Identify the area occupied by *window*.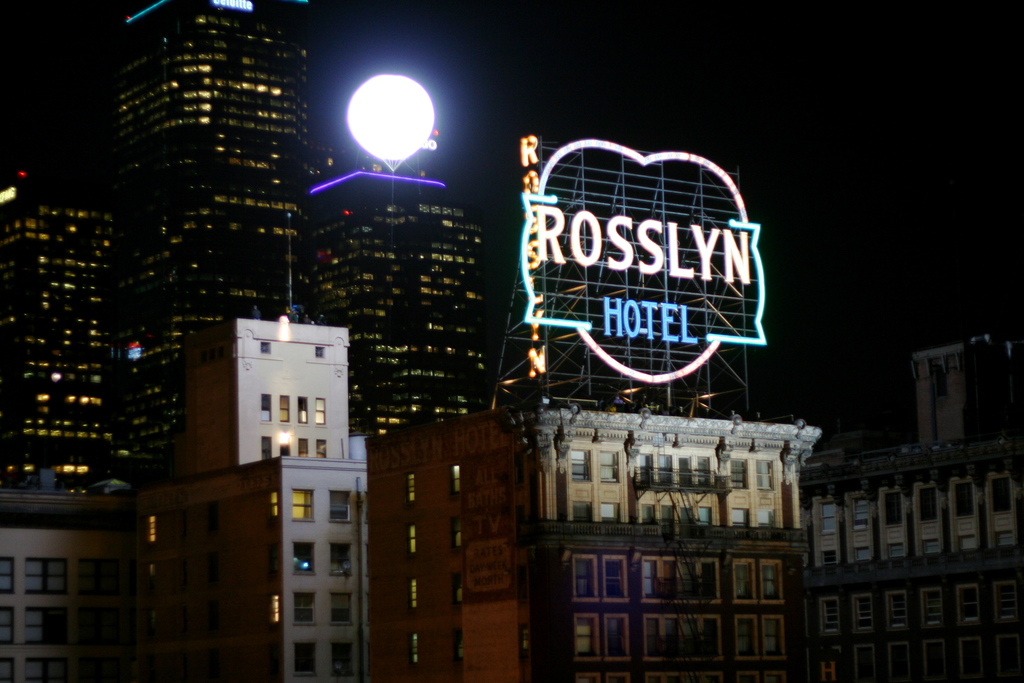
Area: 0:552:13:596.
